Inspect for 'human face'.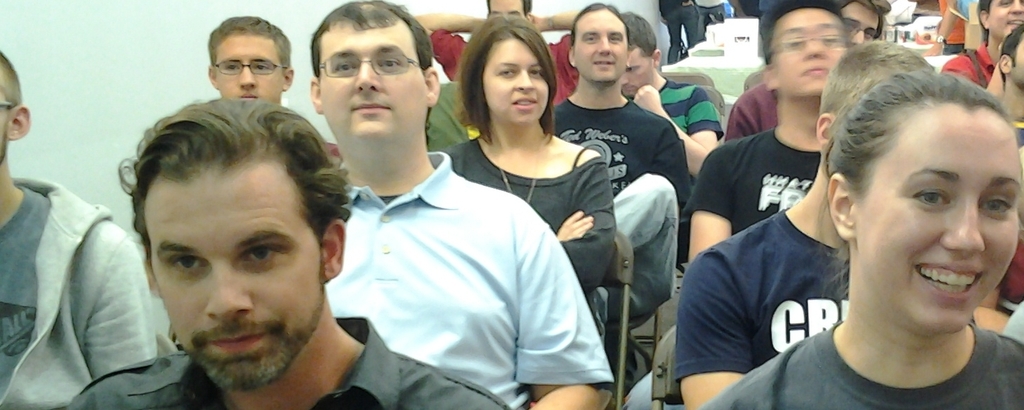
Inspection: select_region(572, 10, 626, 80).
